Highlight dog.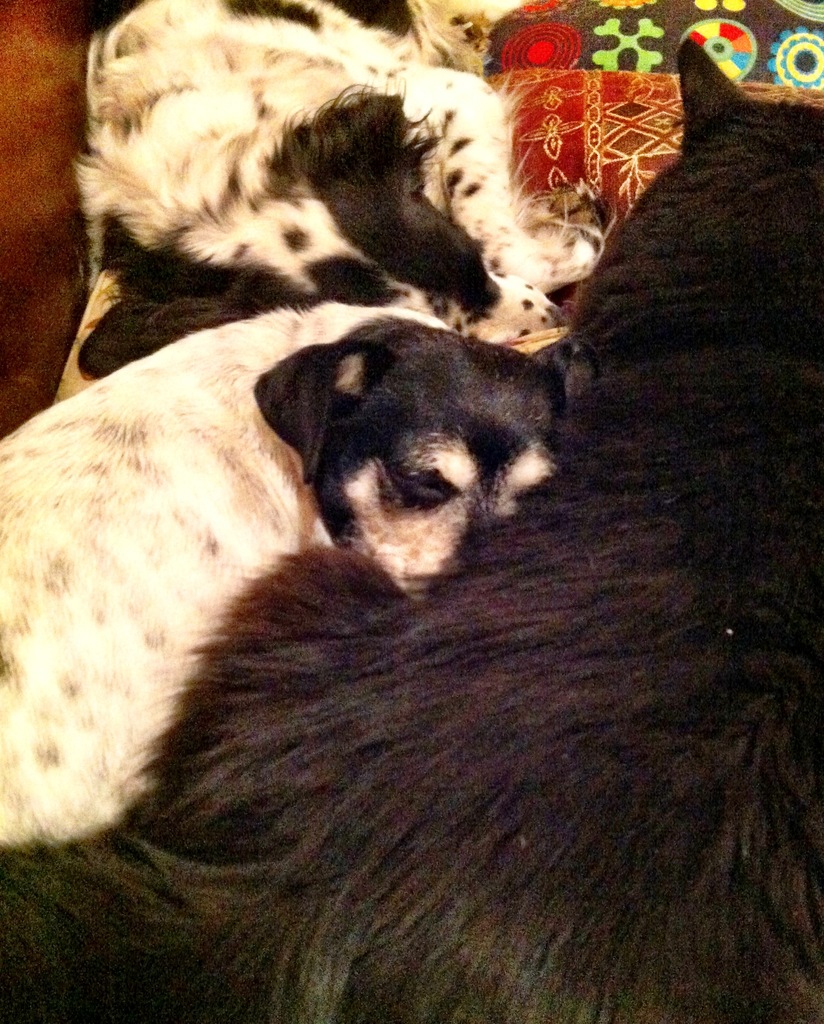
Highlighted region: x1=70, y1=0, x2=611, y2=376.
